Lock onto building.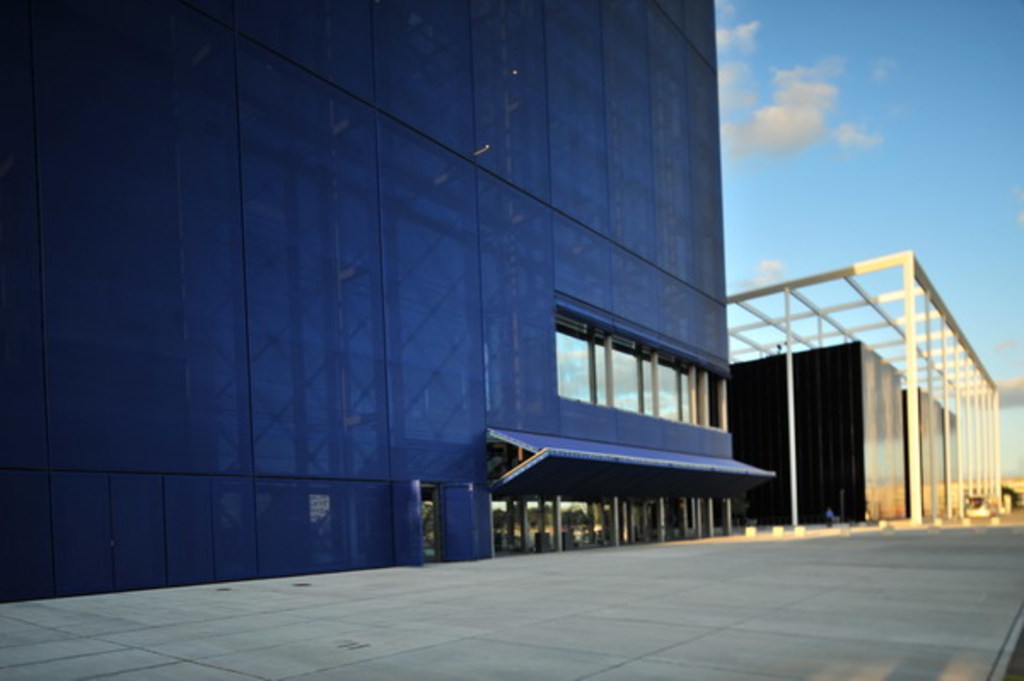
Locked: box(0, 0, 778, 606).
